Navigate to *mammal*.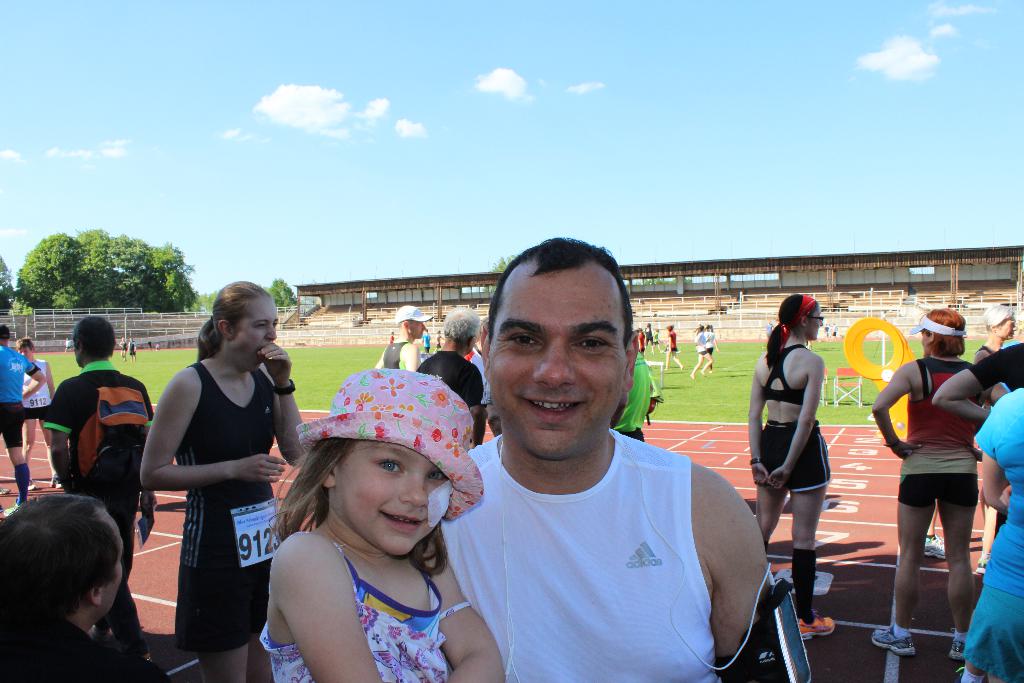
Navigation target: bbox=[703, 321, 720, 370].
